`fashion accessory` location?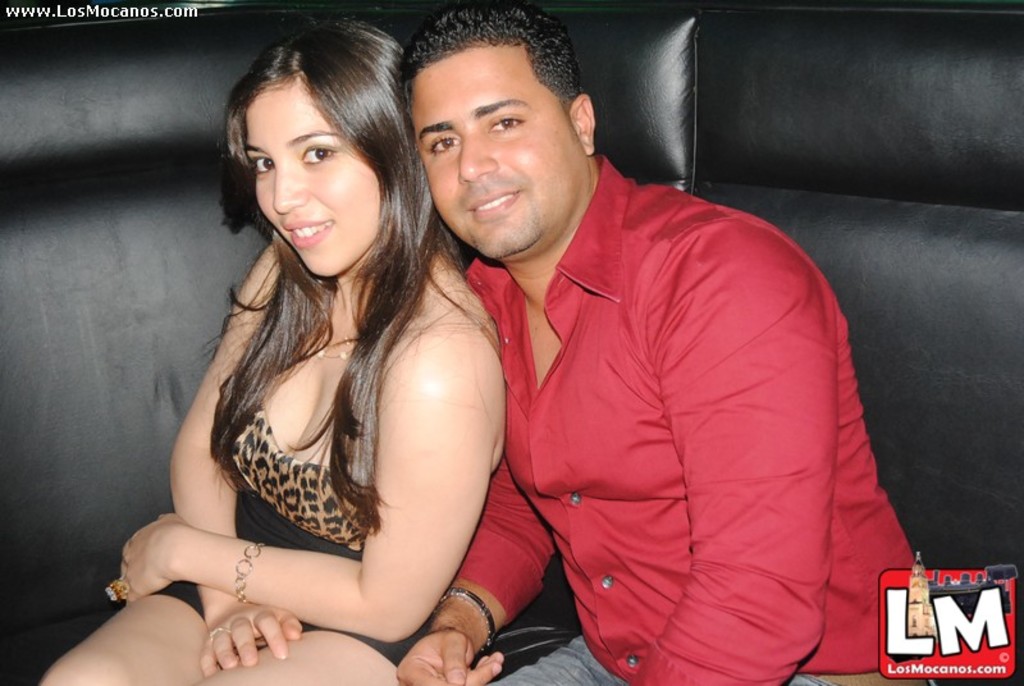
(314, 337, 355, 362)
